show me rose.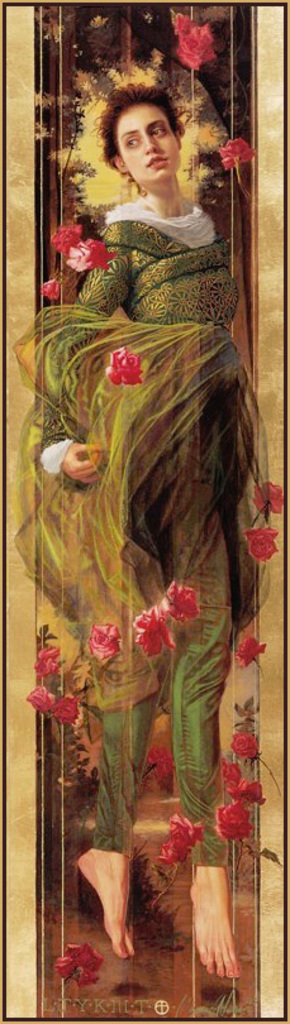
rose is here: locate(87, 621, 123, 657).
